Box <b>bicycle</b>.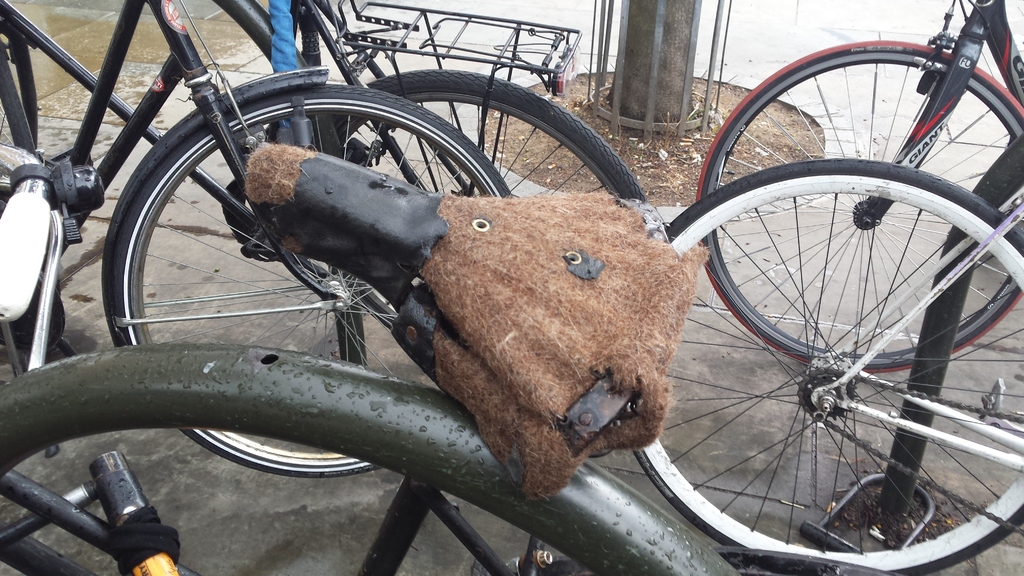
{"left": 728, "top": 0, "right": 1023, "bottom": 351}.
